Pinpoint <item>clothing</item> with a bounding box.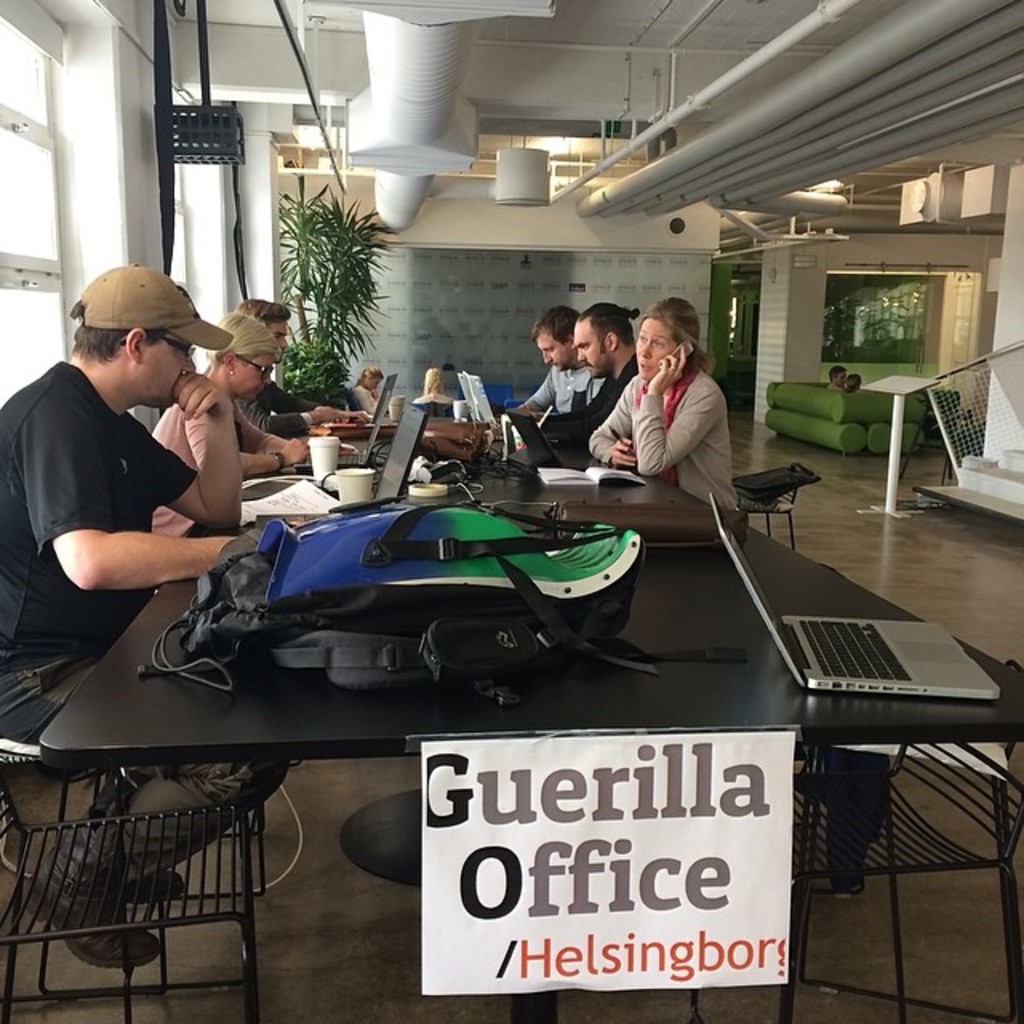
BBox(136, 386, 266, 544).
